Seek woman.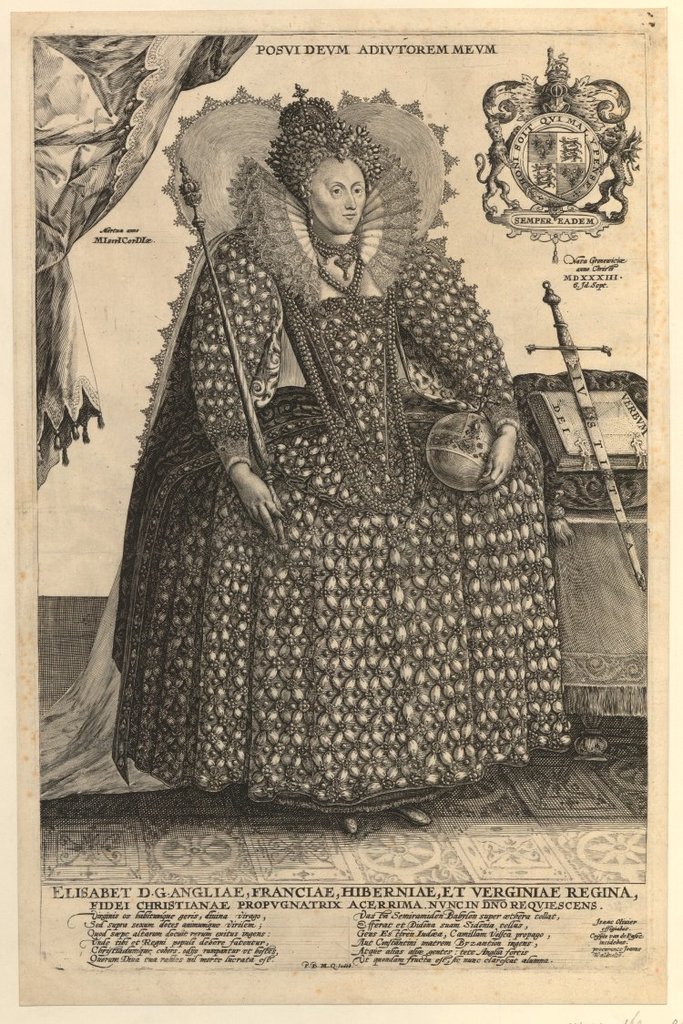
(0,81,606,843).
